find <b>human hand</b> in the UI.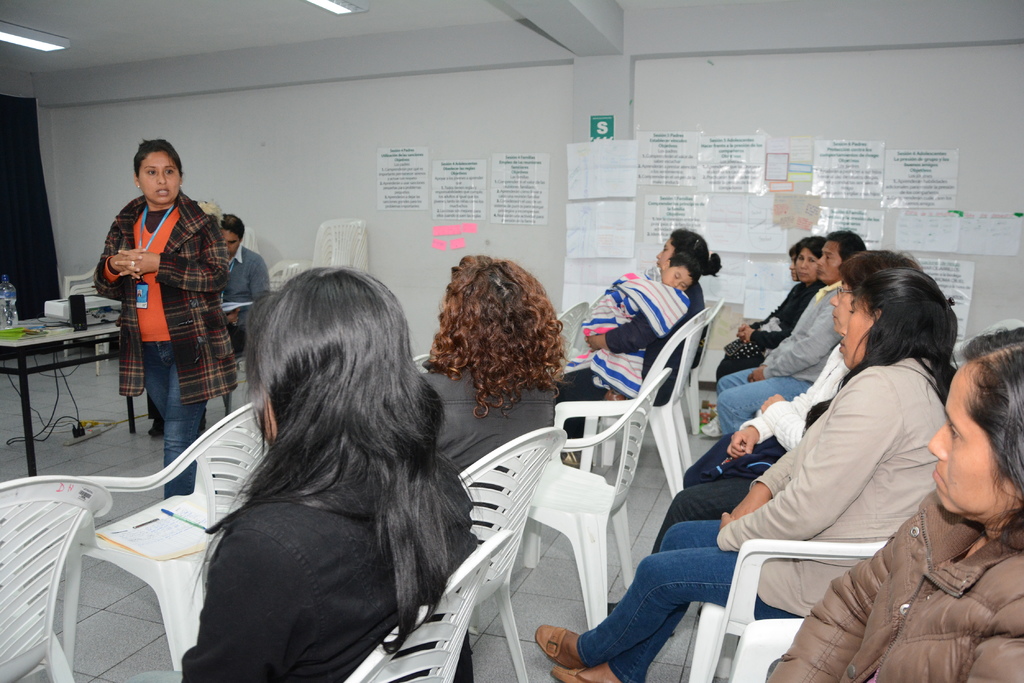
UI element at 582, 331, 605, 352.
